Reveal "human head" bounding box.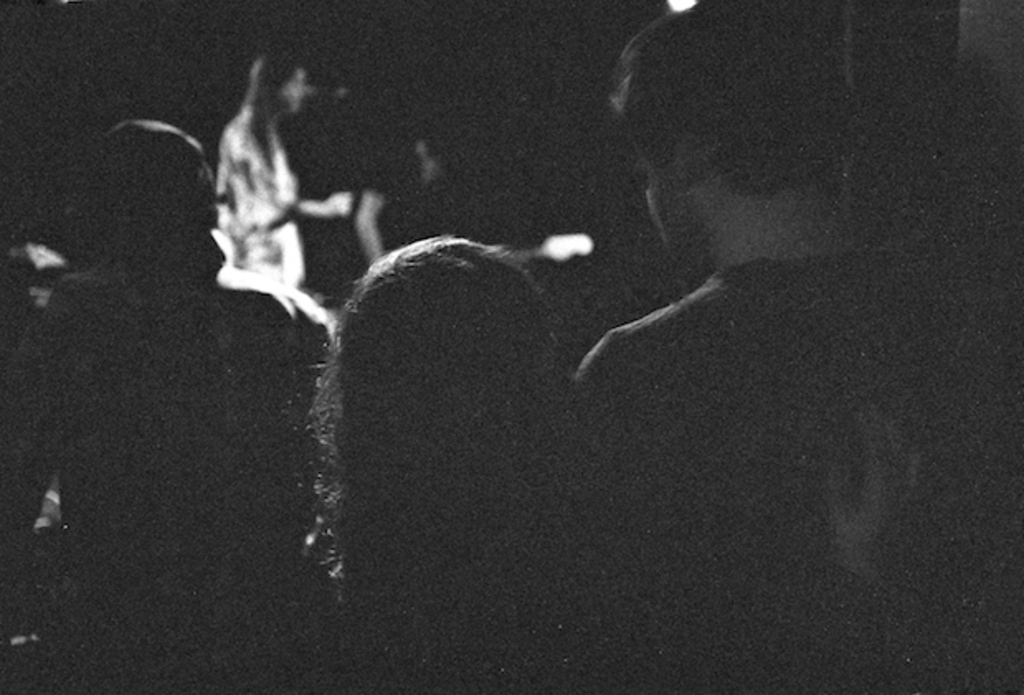
Revealed: bbox=(254, 56, 311, 112).
